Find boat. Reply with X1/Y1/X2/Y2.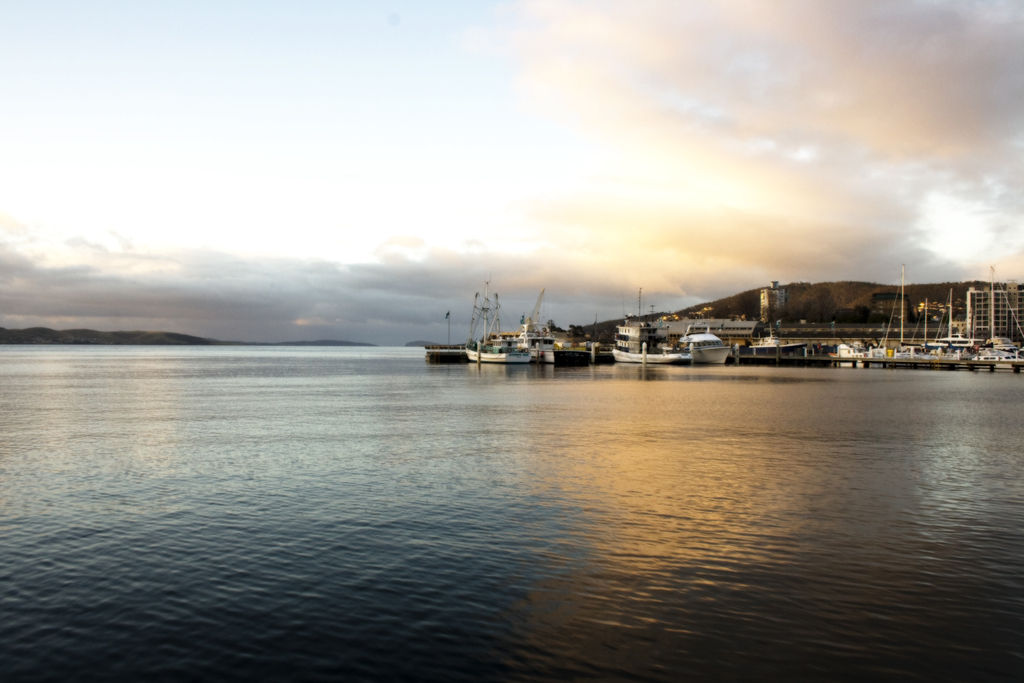
515/320/564/357.
